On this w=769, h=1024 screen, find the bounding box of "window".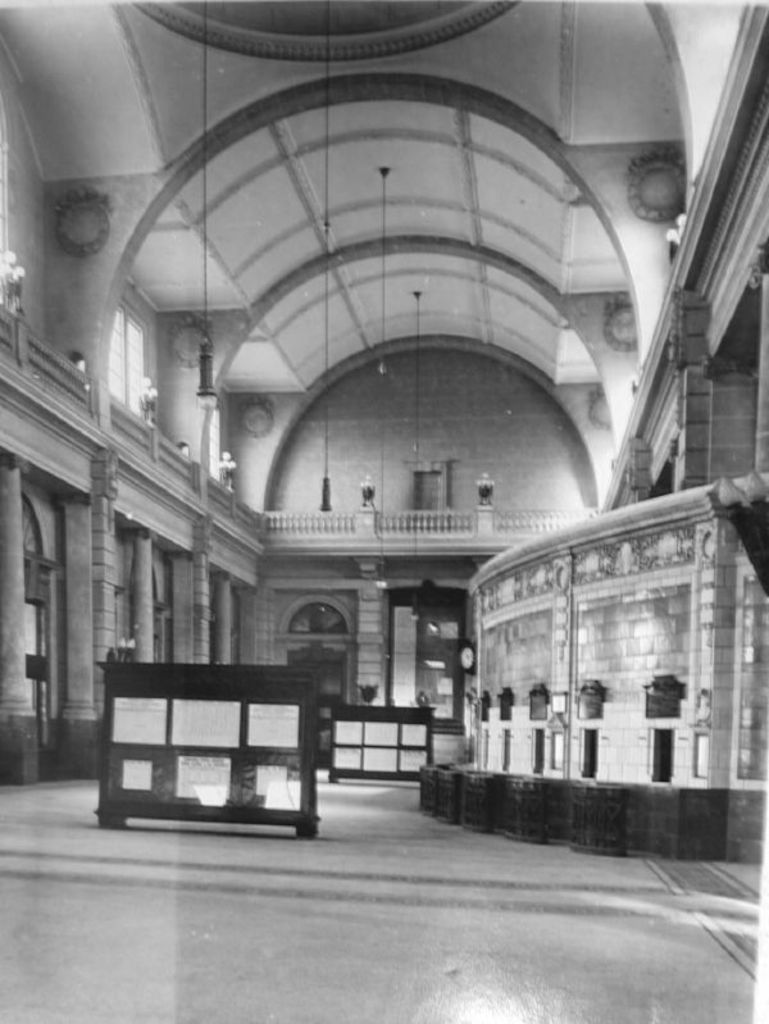
Bounding box: locate(287, 604, 352, 636).
